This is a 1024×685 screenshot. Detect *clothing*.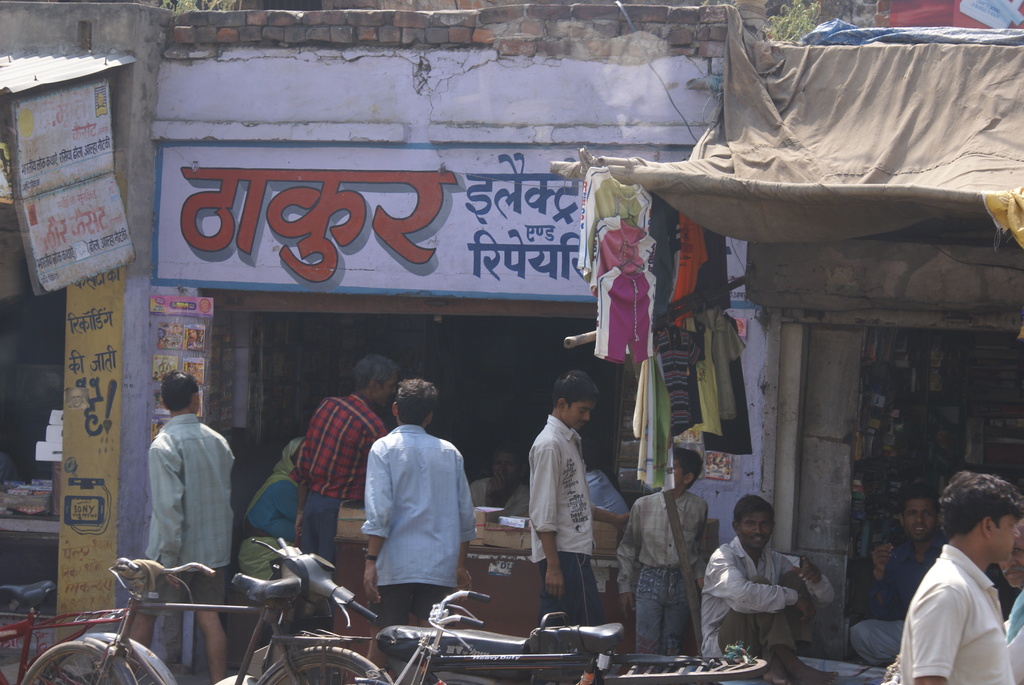
pyautogui.locateOnScreen(525, 411, 600, 627).
